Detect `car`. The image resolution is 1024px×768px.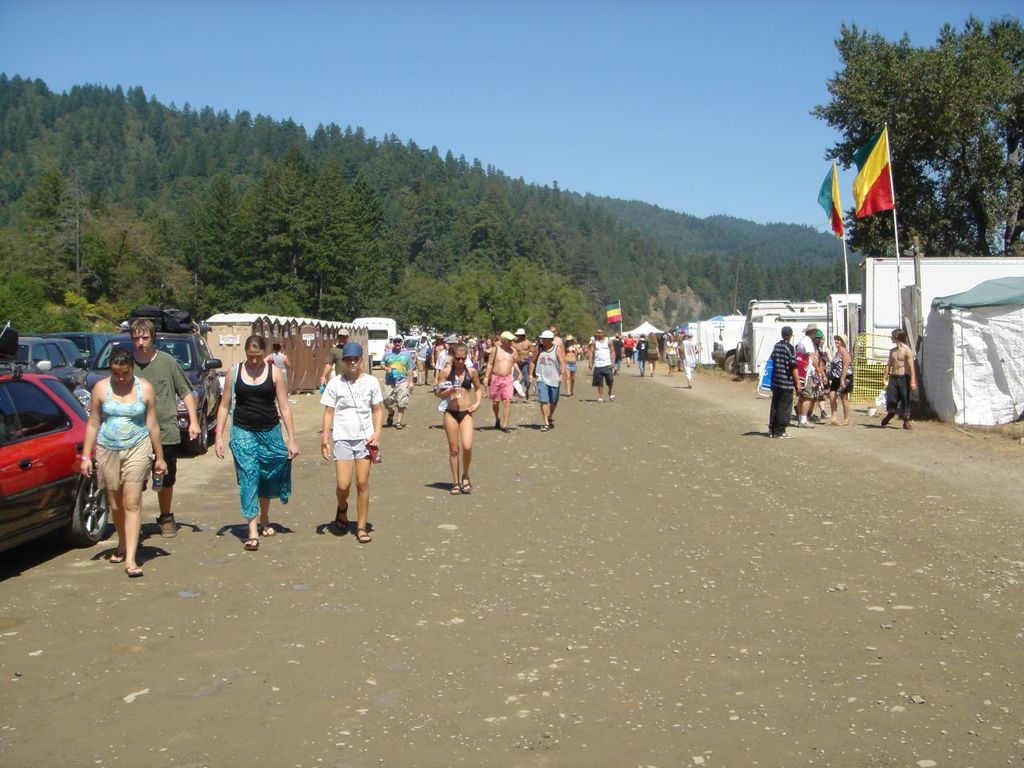
bbox=[0, 321, 109, 549].
